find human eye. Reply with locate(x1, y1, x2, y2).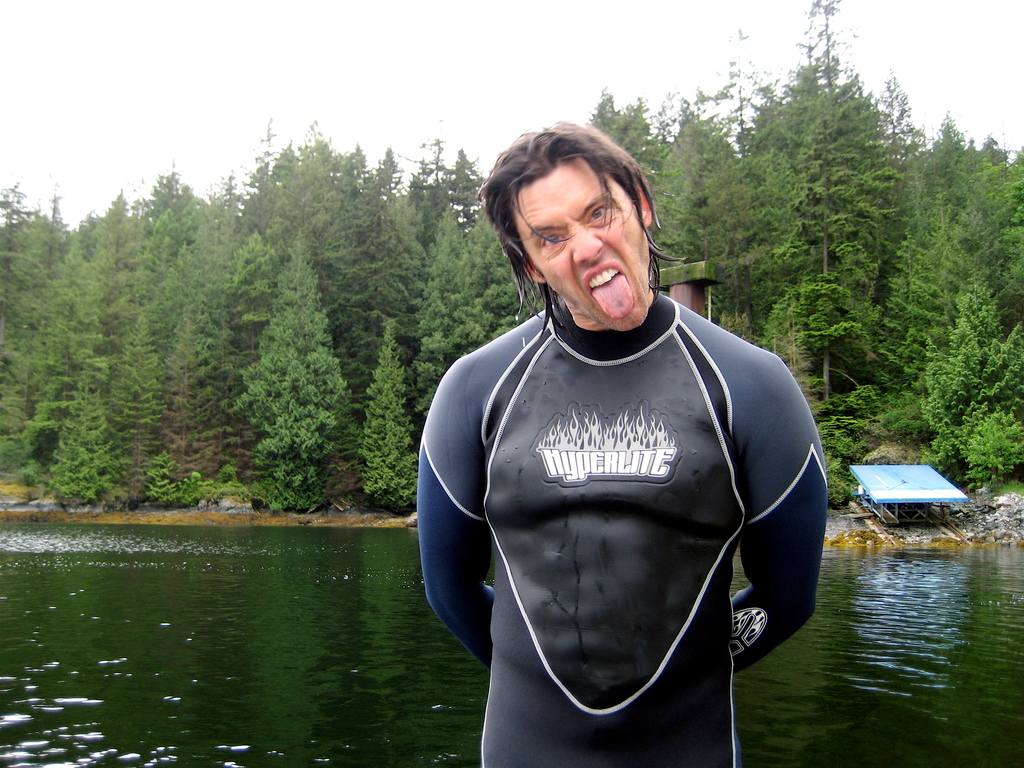
locate(590, 204, 612, 225).
